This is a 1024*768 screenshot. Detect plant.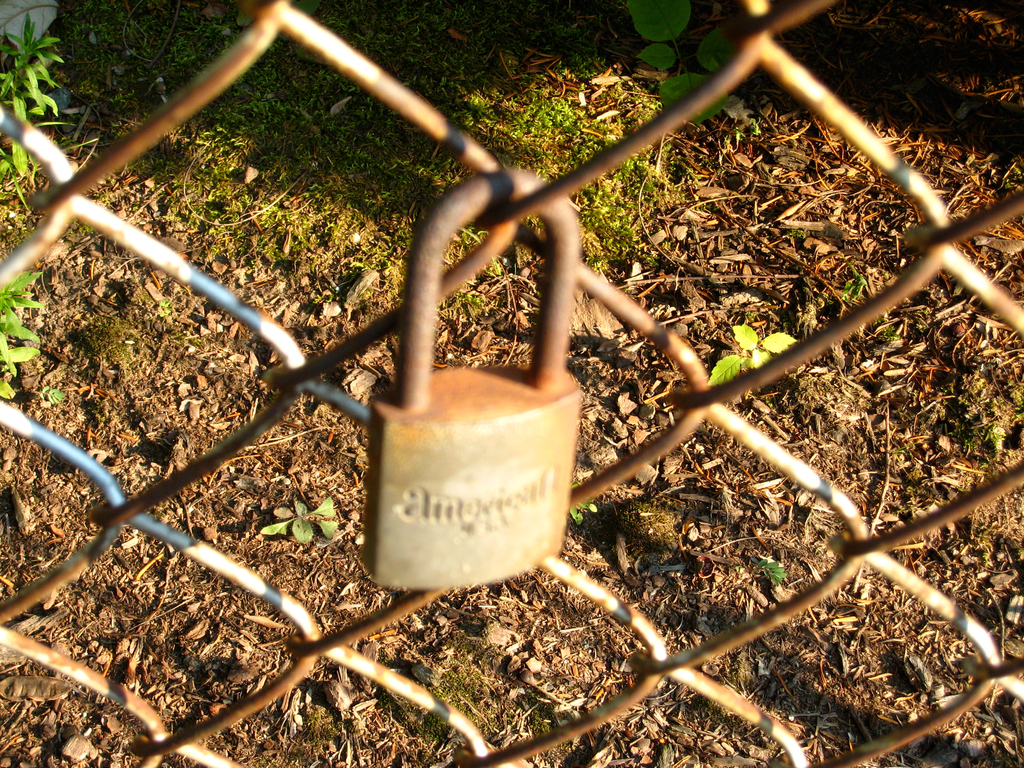
bbox=[845, 275, 868, 298].
